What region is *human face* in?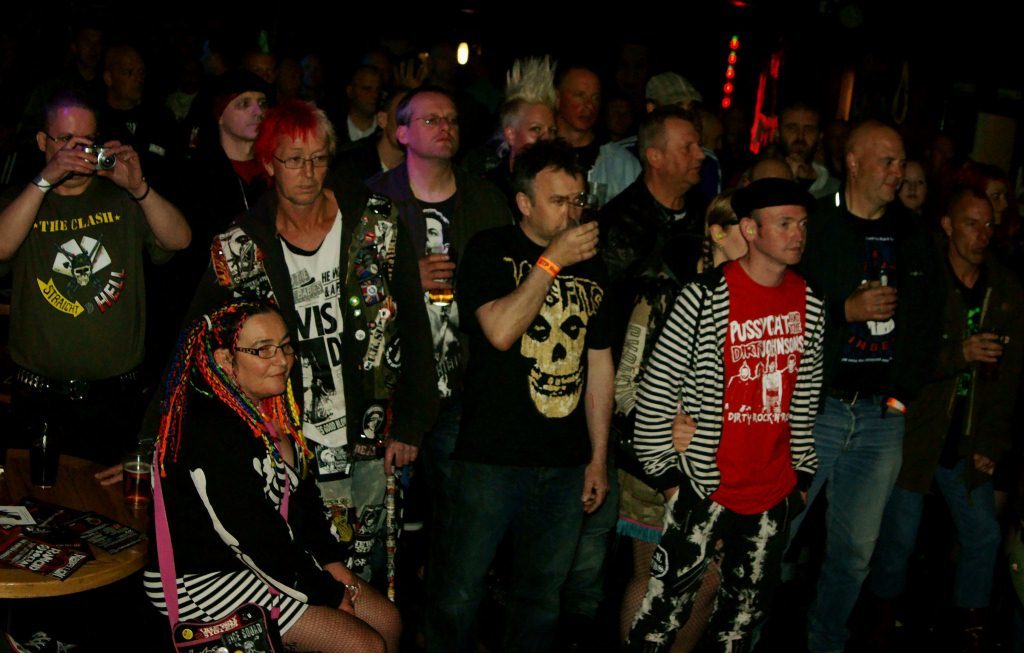
Rect(660, 121, 704, 187).
